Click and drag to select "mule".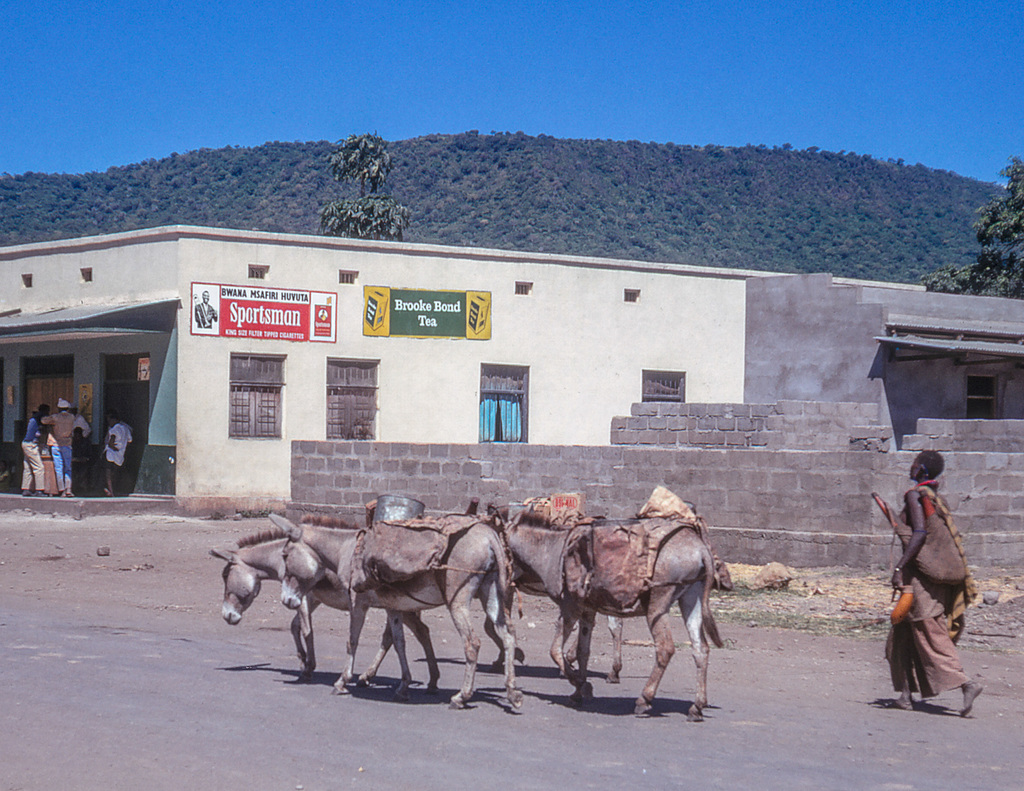
Selection: [203,522,369,695].
